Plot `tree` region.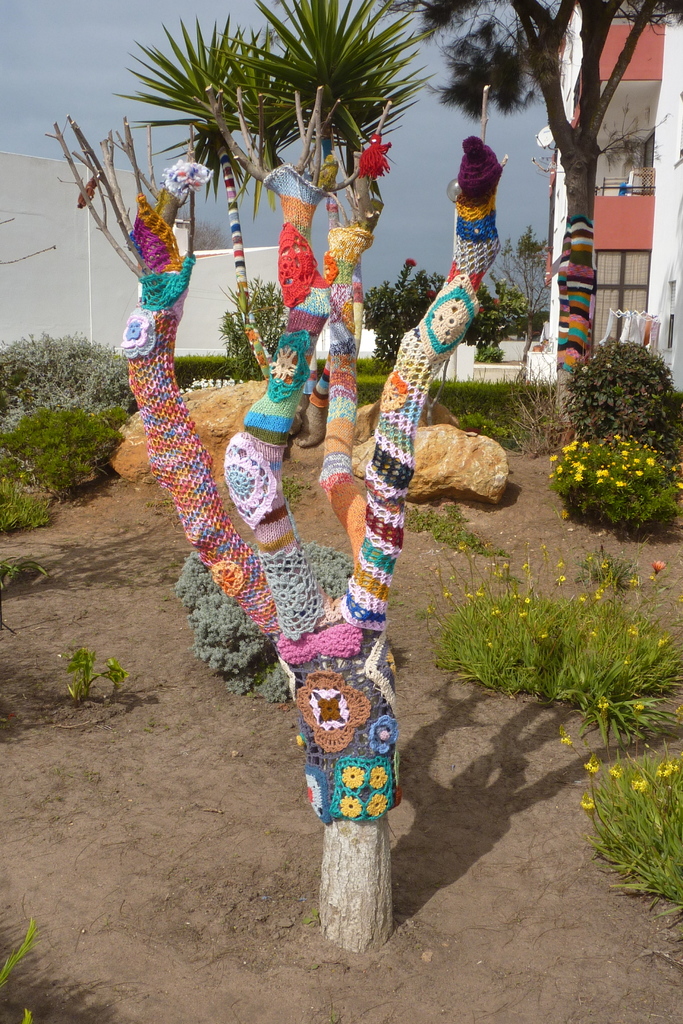
Plotted at Rect(372, 0, 682, 417).
